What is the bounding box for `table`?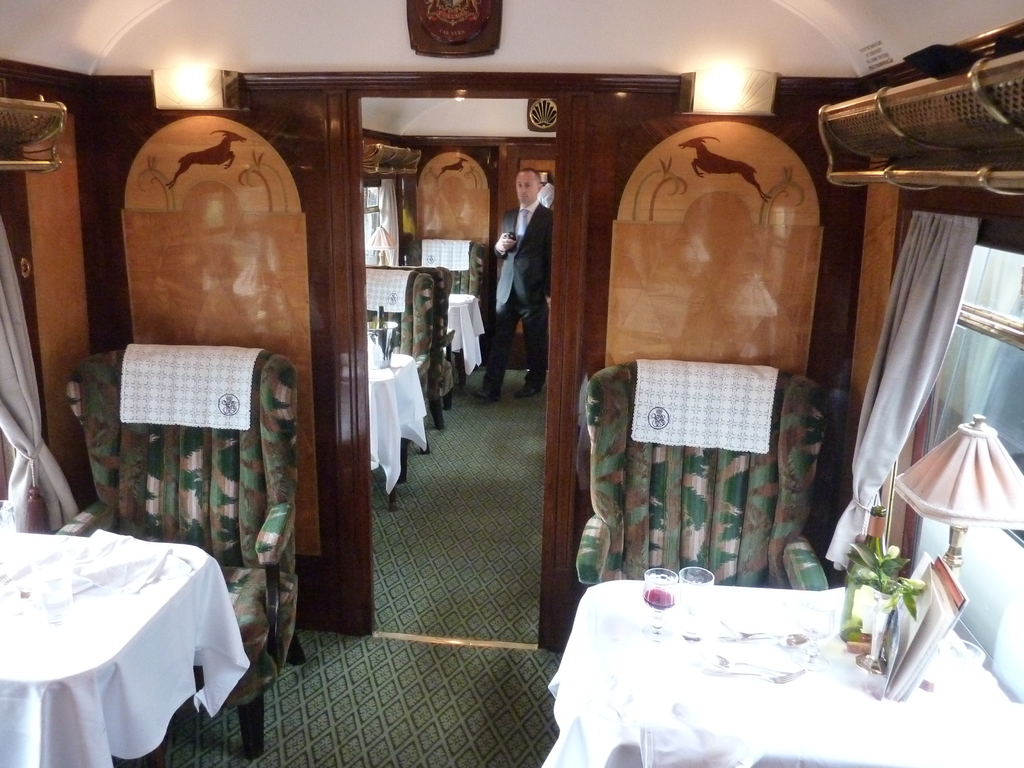
538,577,967,767.
